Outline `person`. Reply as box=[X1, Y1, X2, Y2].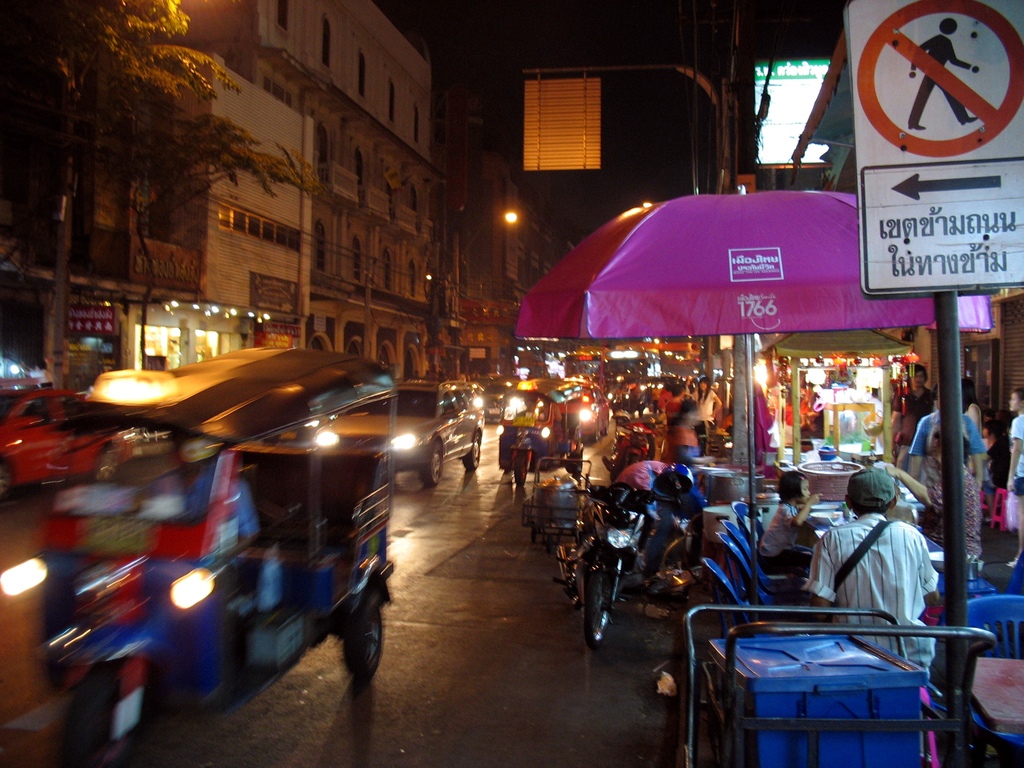
box=[796, 470, 943, 685].
